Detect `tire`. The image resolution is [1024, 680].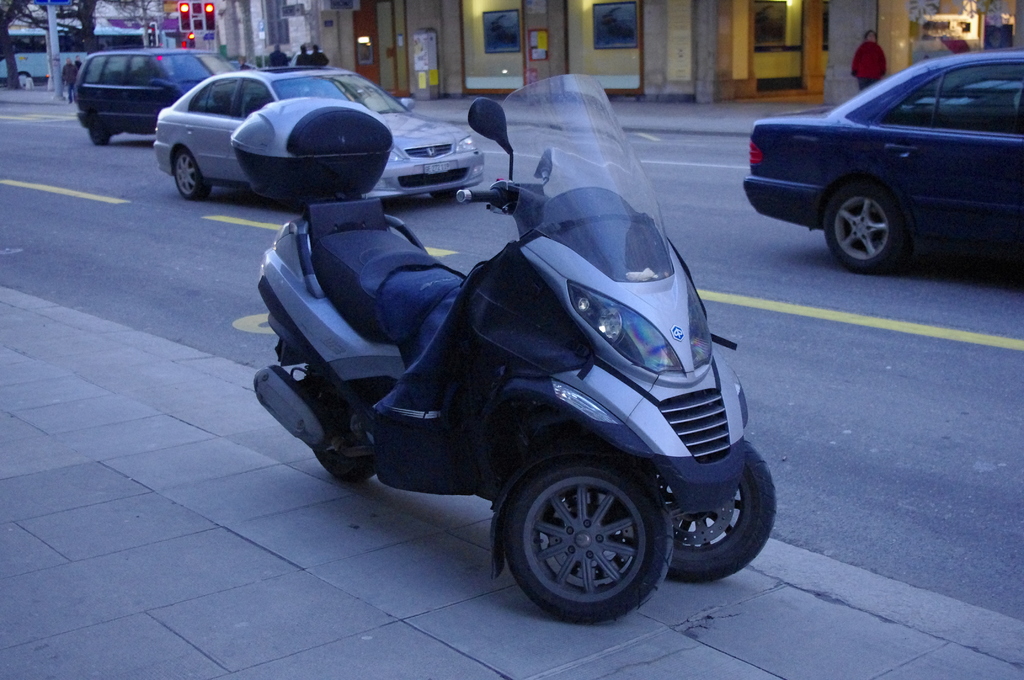
{"x1": 667, "y1": 441, "x2": 774, "y2": 583}.
